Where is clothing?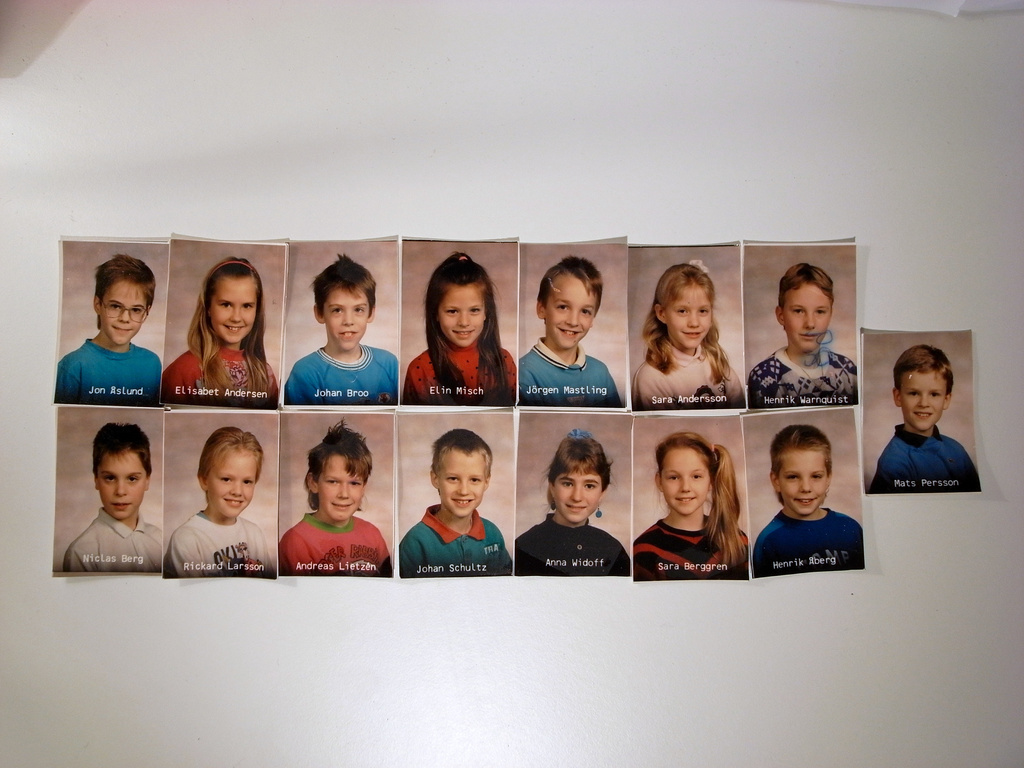
<box>748,504,864,571</box>.
